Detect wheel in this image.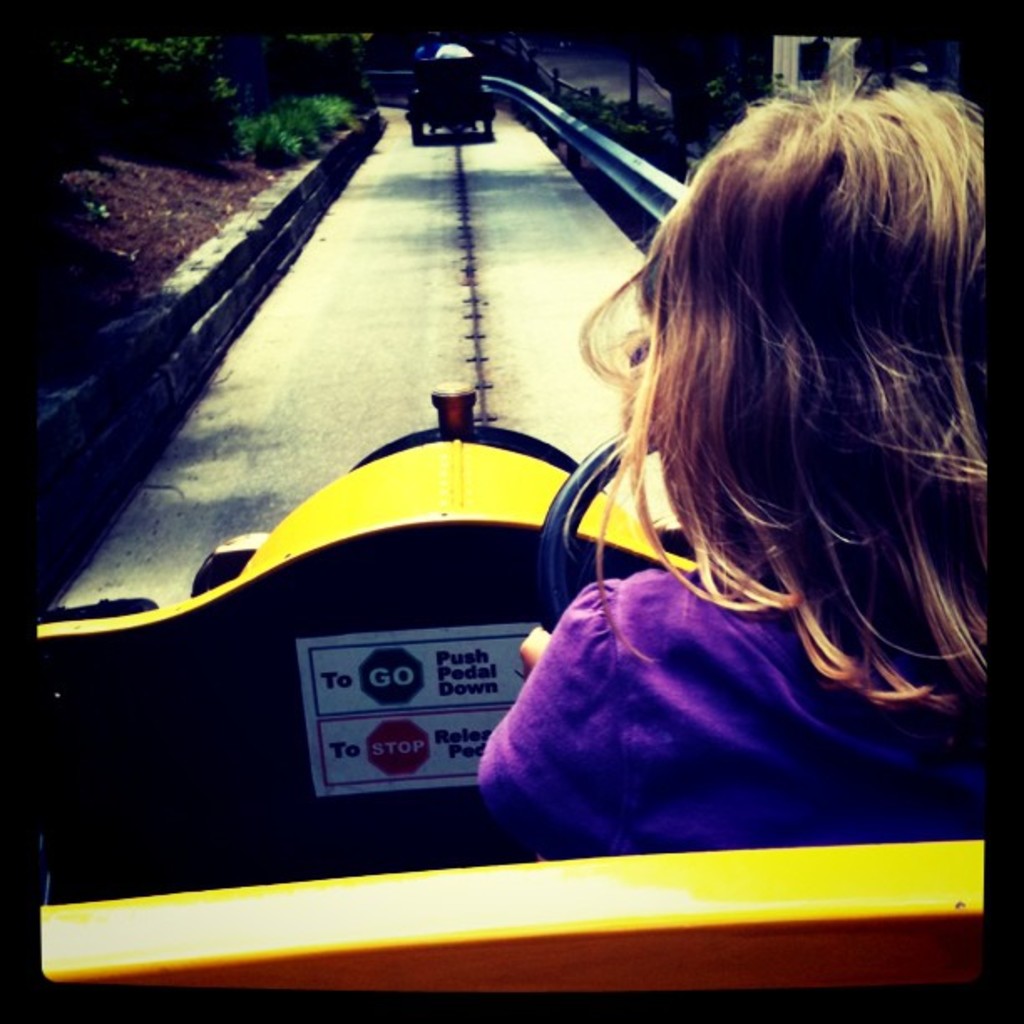
Detection: (left=537, top=425, right=659, bottom=629).
